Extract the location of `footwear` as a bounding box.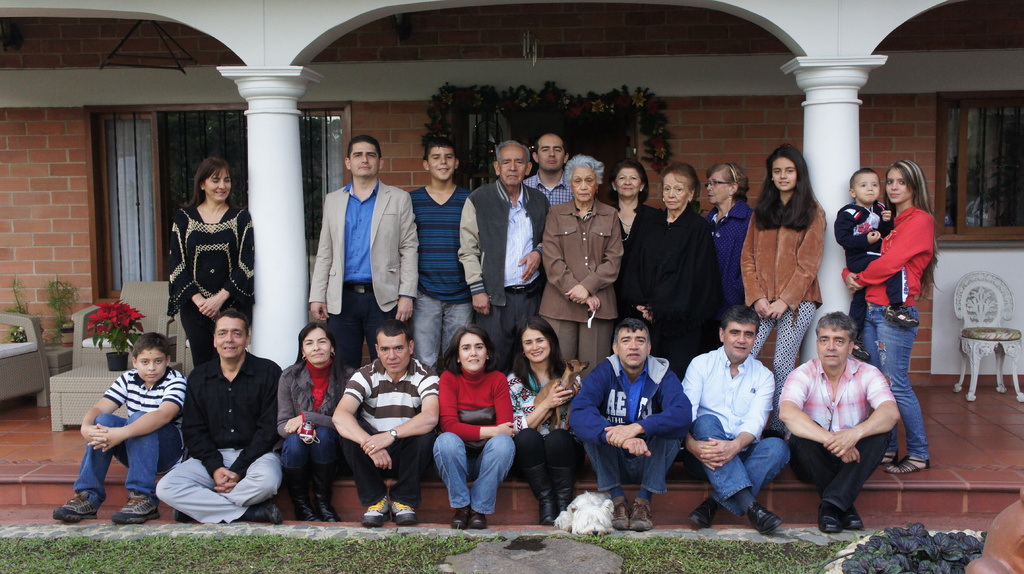
<region>820, 504, 841, 537</region>.
